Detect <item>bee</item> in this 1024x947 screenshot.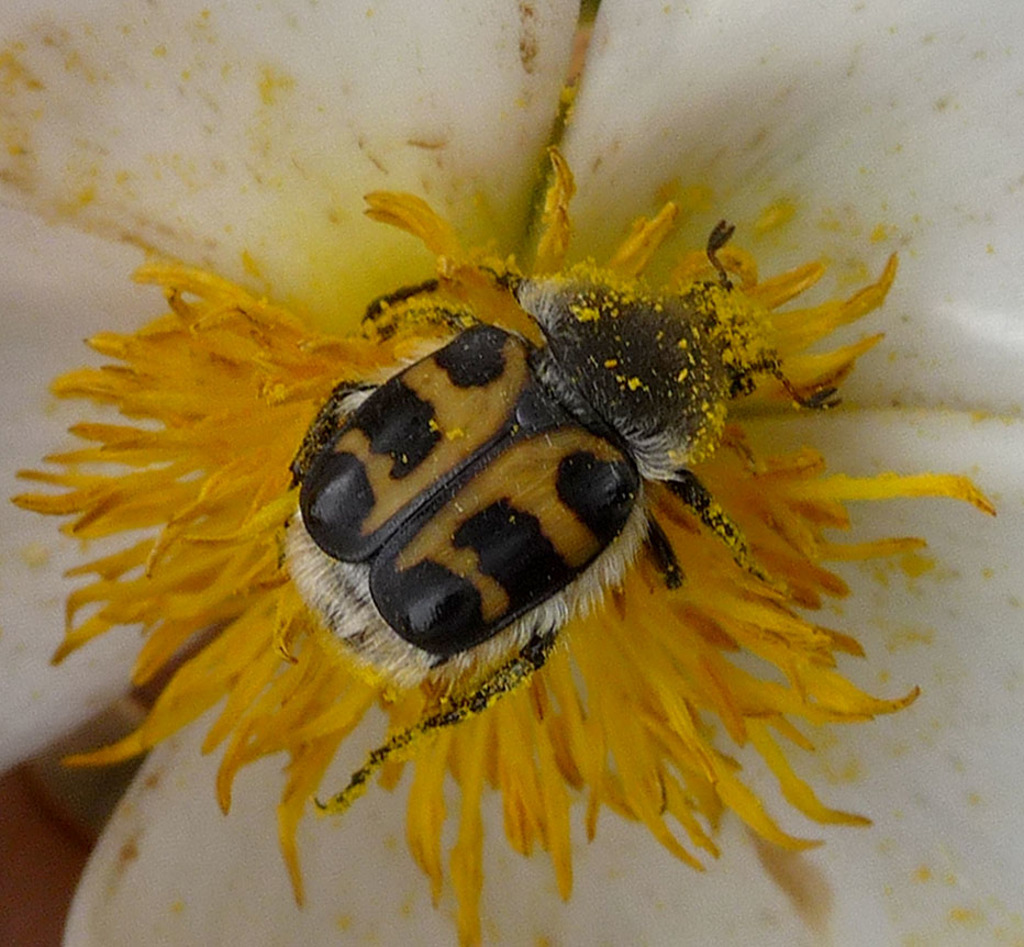
Detection: (x1=182, y1=178, x2=876, y2=843).
